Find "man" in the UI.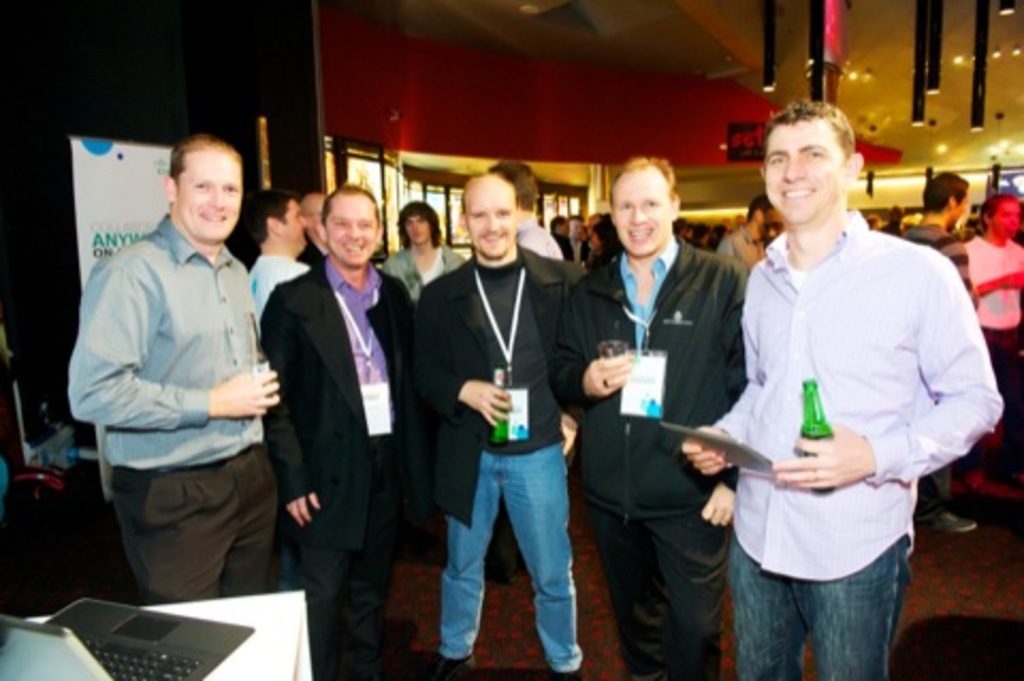
UI element at [243,190,318,322].
